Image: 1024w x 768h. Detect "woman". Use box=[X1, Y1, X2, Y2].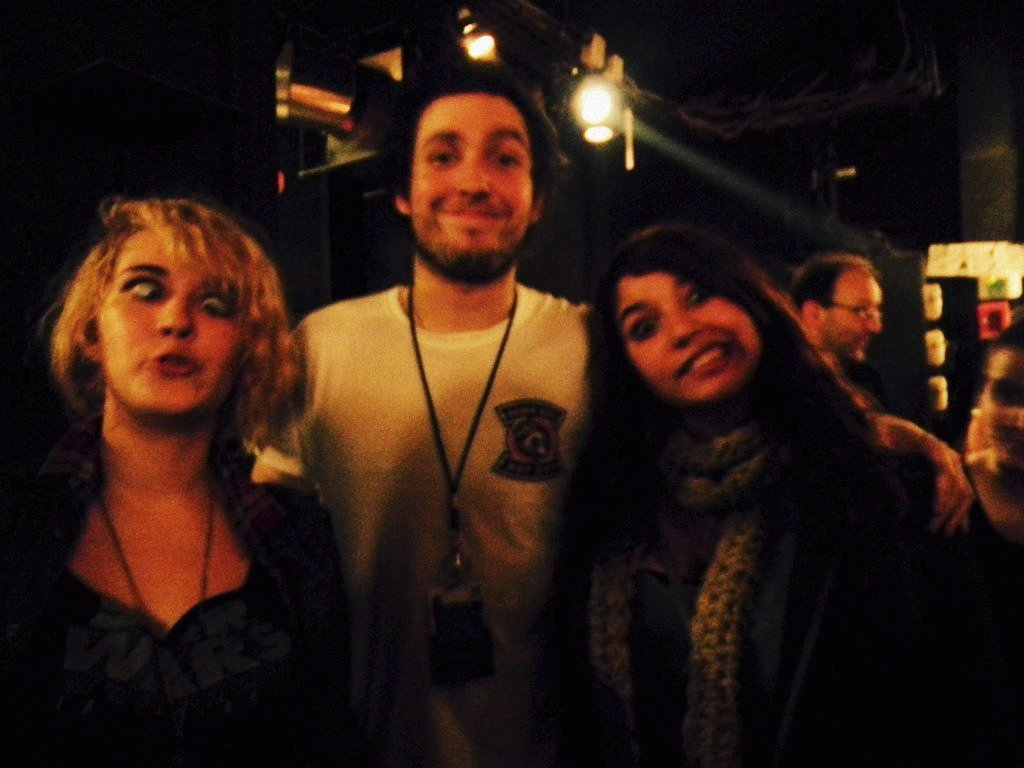
box=[546, 233, 1023, 767].
